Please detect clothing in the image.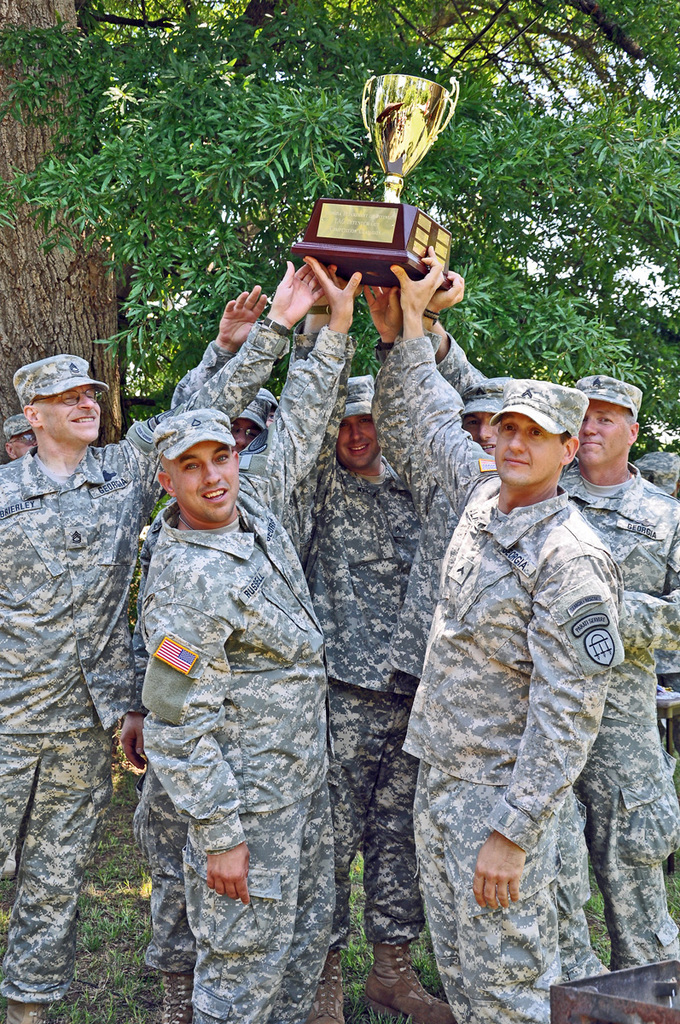
l=0, t=320, r=301, b=1006.
